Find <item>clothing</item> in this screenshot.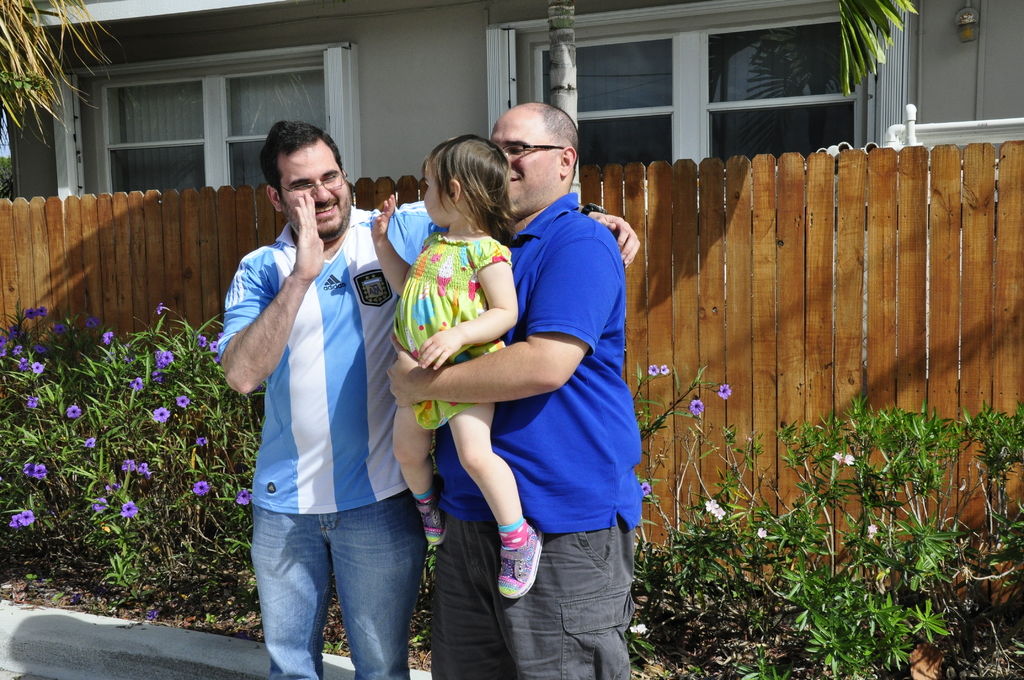
The bounding box for <item>clothing</item> is x1=396, y1=239, x2=502, y2=430.
